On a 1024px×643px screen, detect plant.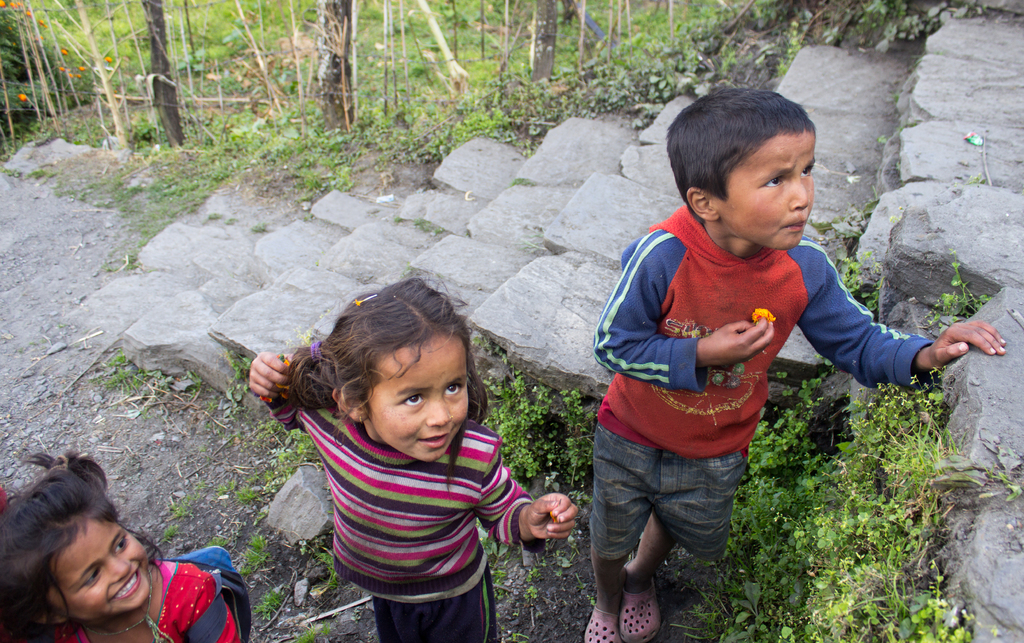
BBox(165, 503, 195, 534).
